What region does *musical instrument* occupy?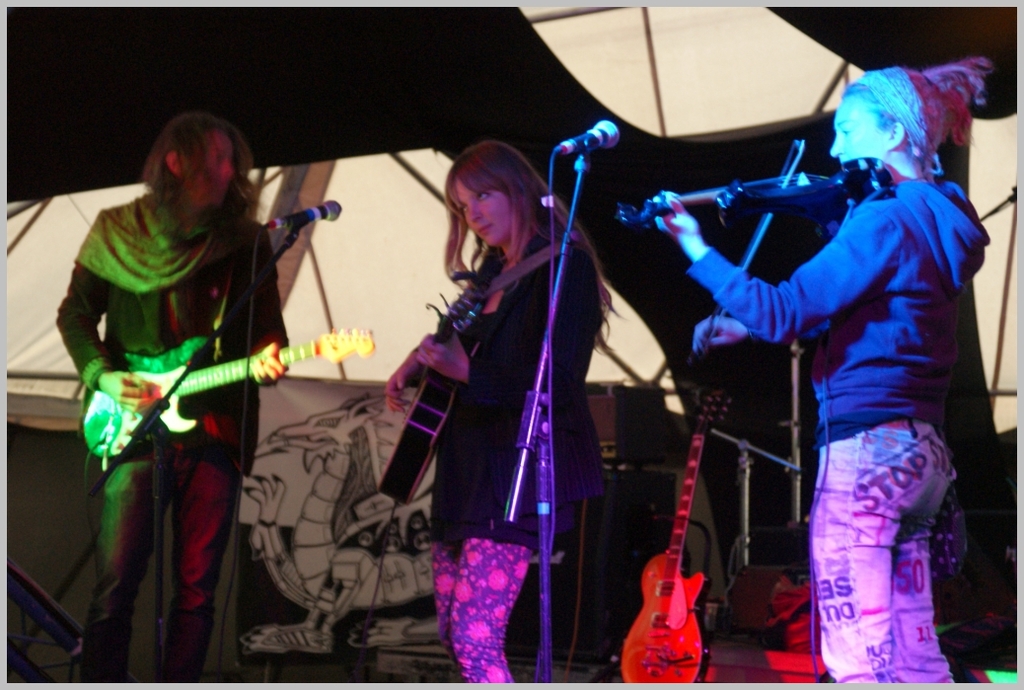
x1=612 y1=134 x2=897 y2=368.
